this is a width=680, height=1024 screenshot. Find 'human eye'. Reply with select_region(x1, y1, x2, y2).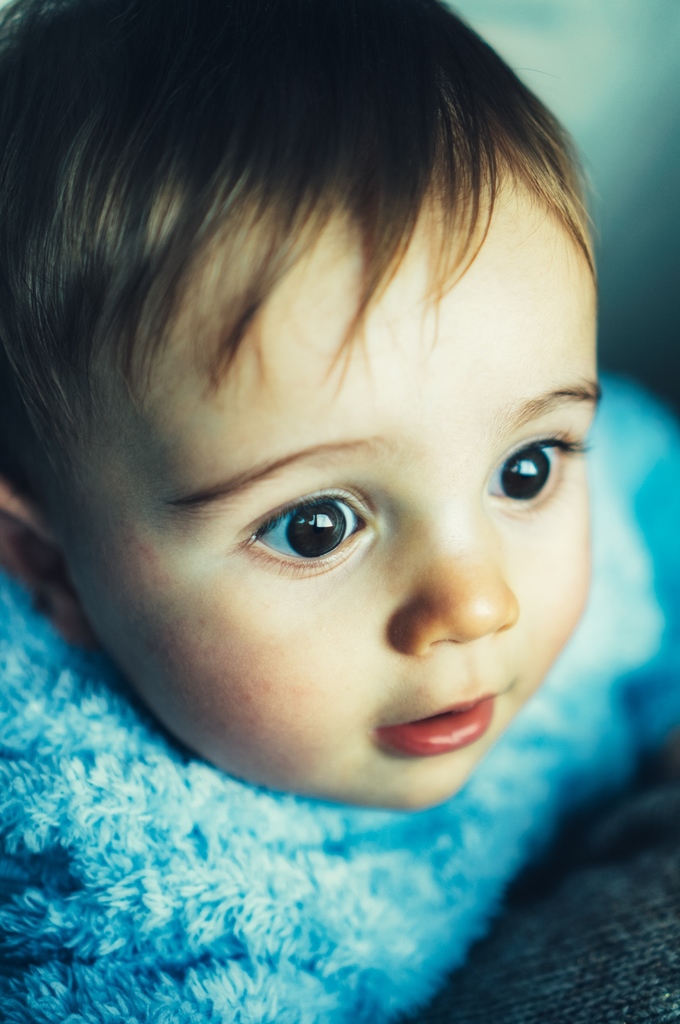
select_region(471, 424, 588, 518).
